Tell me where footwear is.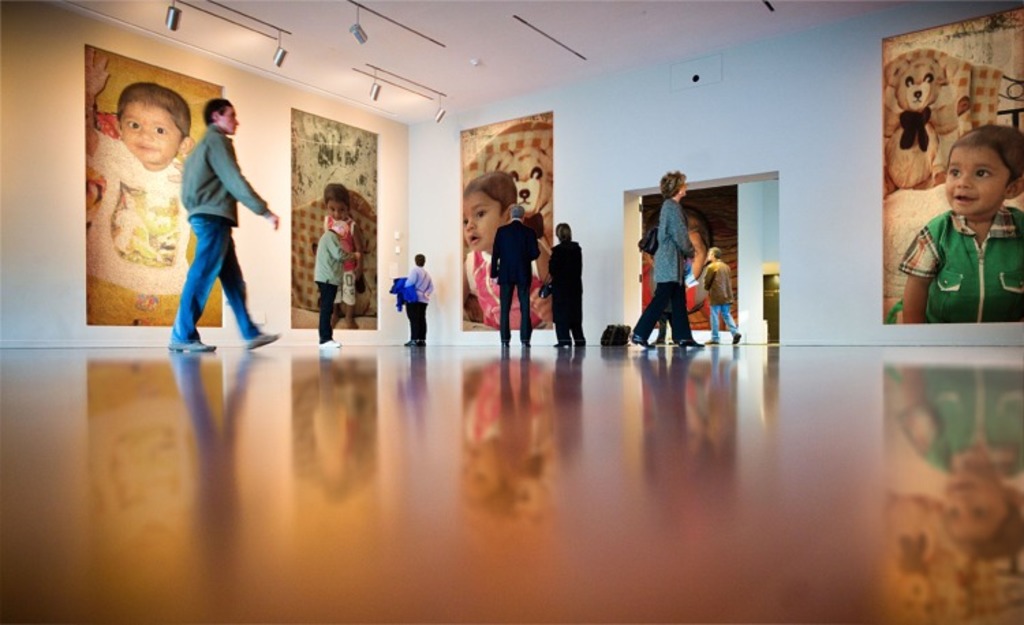
footwear is at bbox=(321, 336, 340, 351).
